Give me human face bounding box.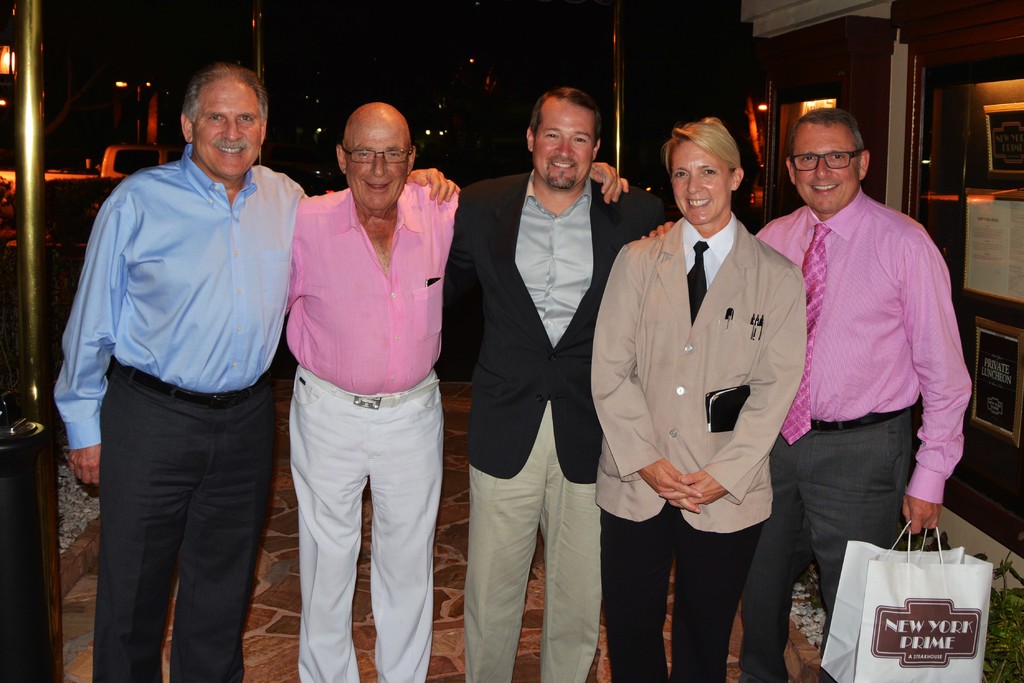
532/95/593/186.
